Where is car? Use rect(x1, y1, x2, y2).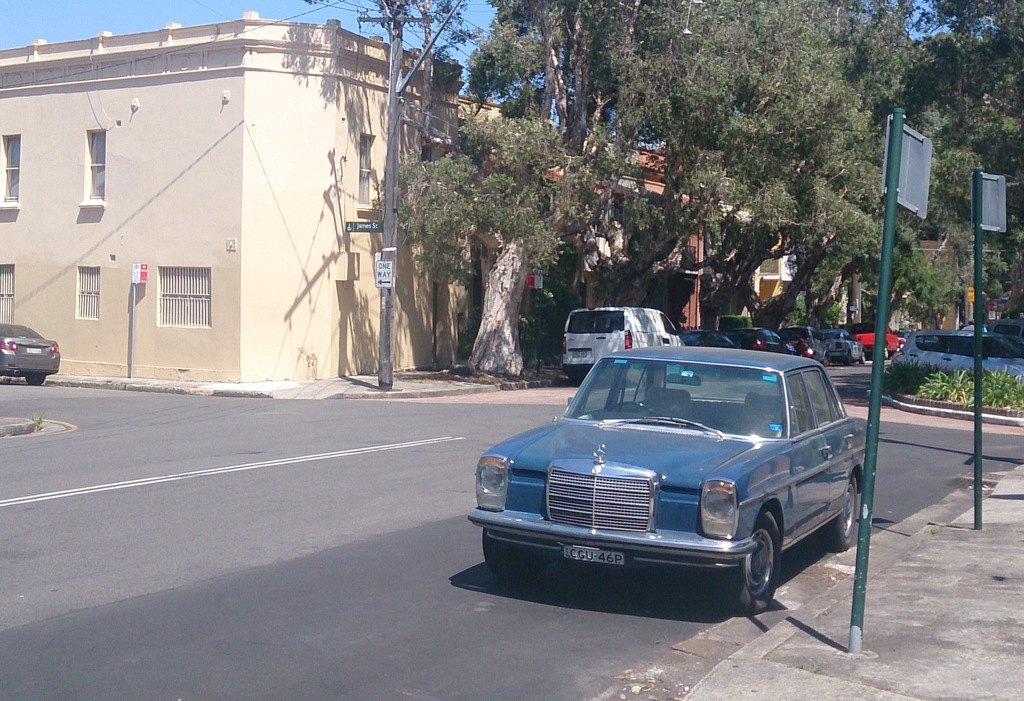
rect(467, 343, 877, 613).
